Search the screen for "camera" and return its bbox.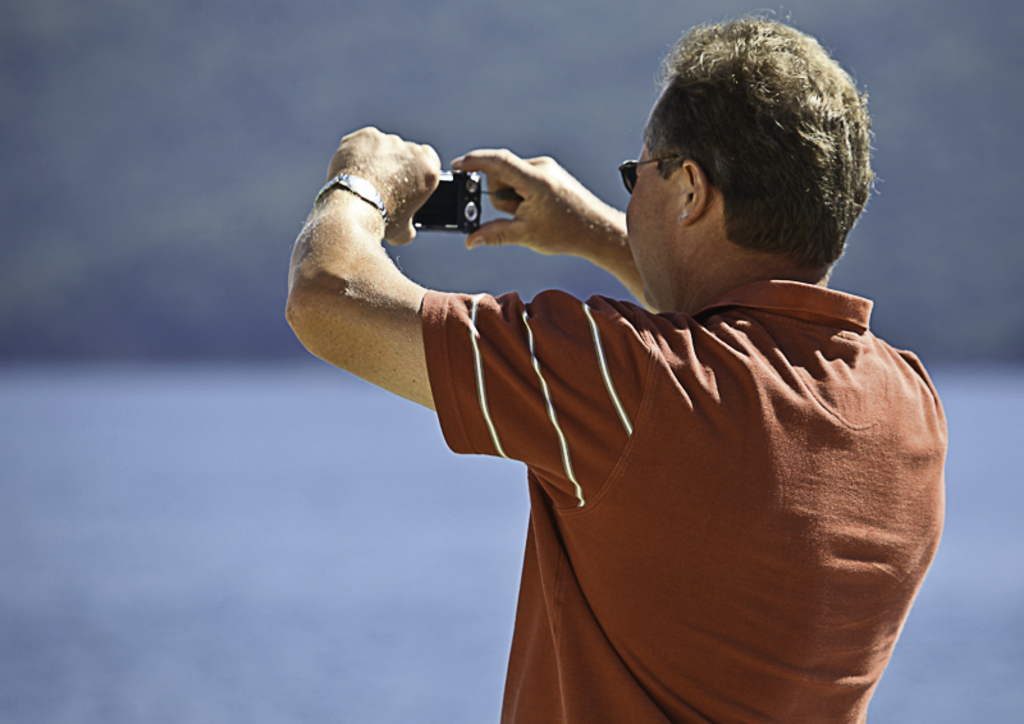
Found: [413,171,479,234].
